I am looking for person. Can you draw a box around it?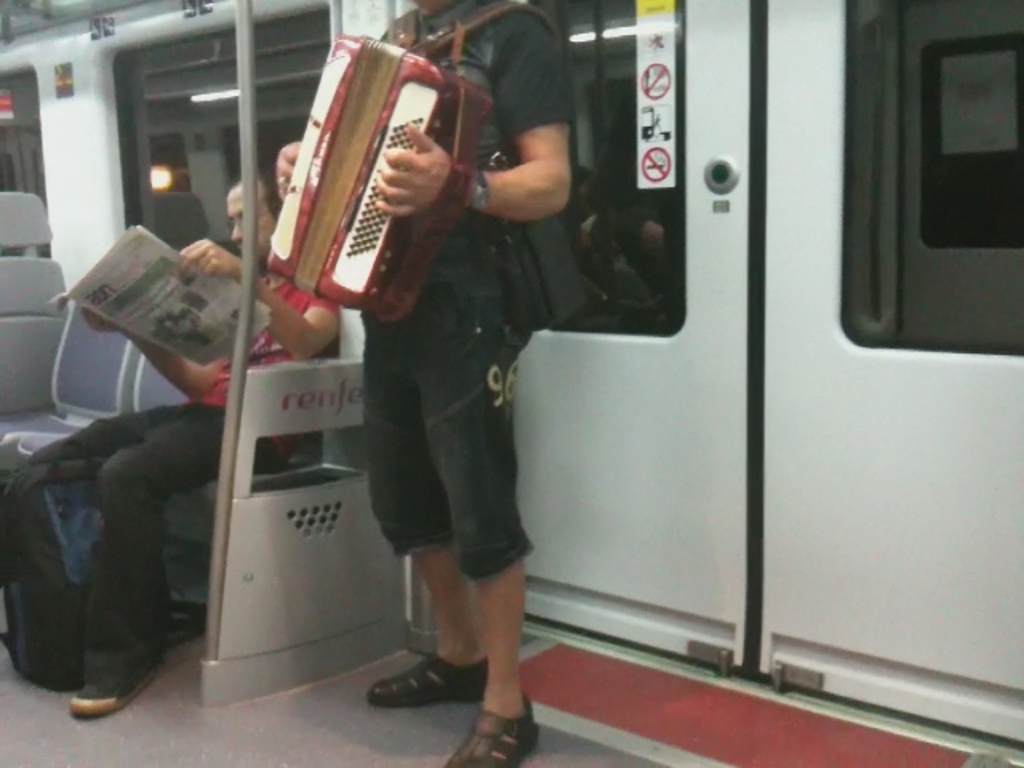
Sure, the bounding box is bbox(26, 160, 341, 722).
